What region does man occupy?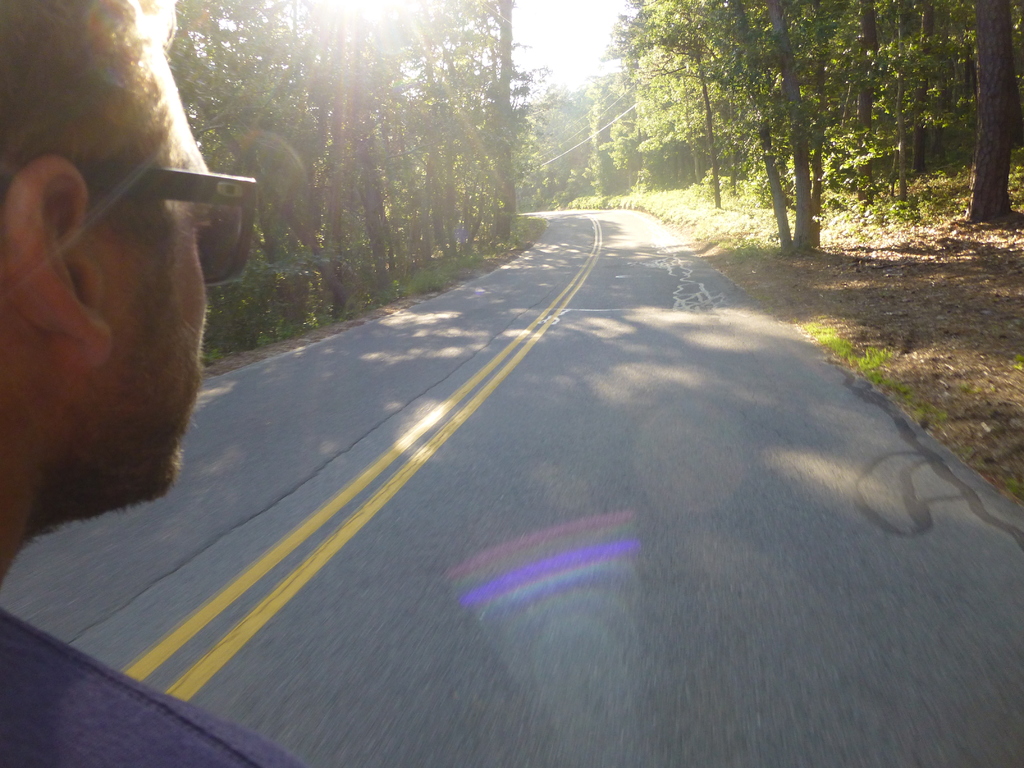
rect(0, 0, 306, 767).
